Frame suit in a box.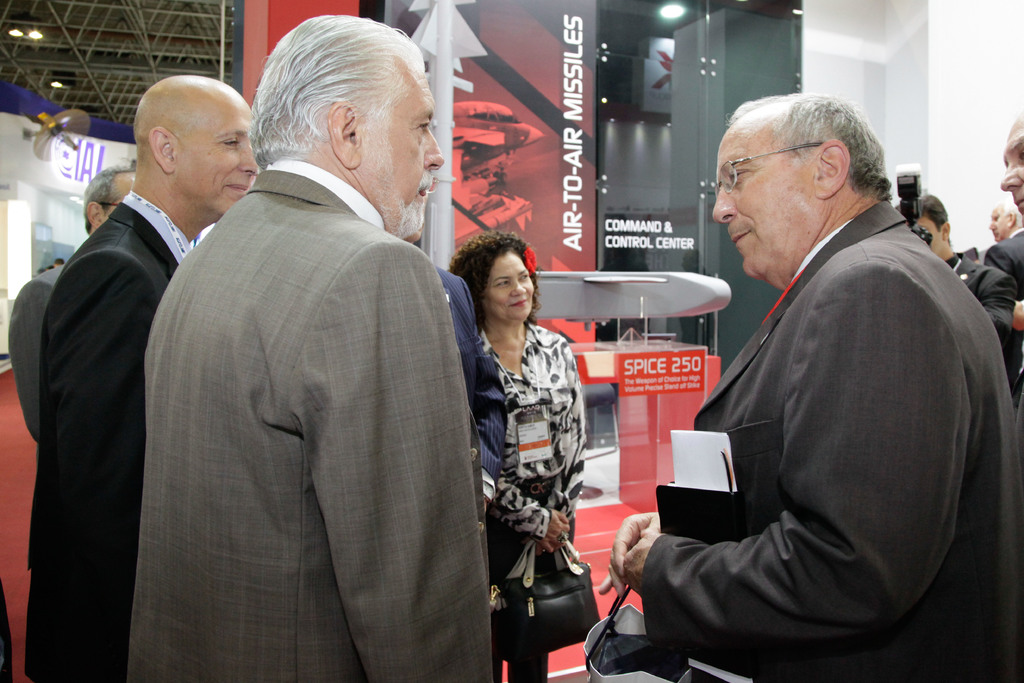
region(435, 267, 508, 509).
